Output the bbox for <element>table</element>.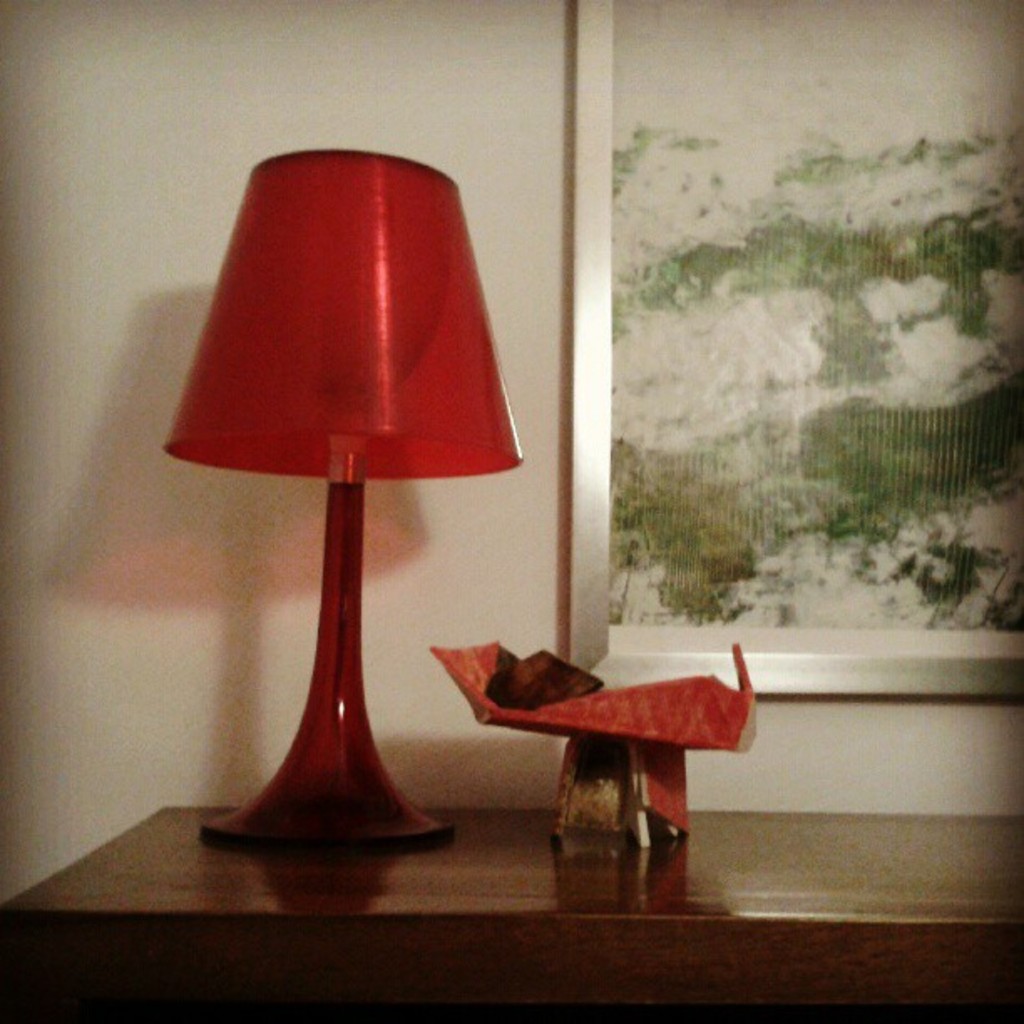
locate(0, 808, 1022, 1022).
